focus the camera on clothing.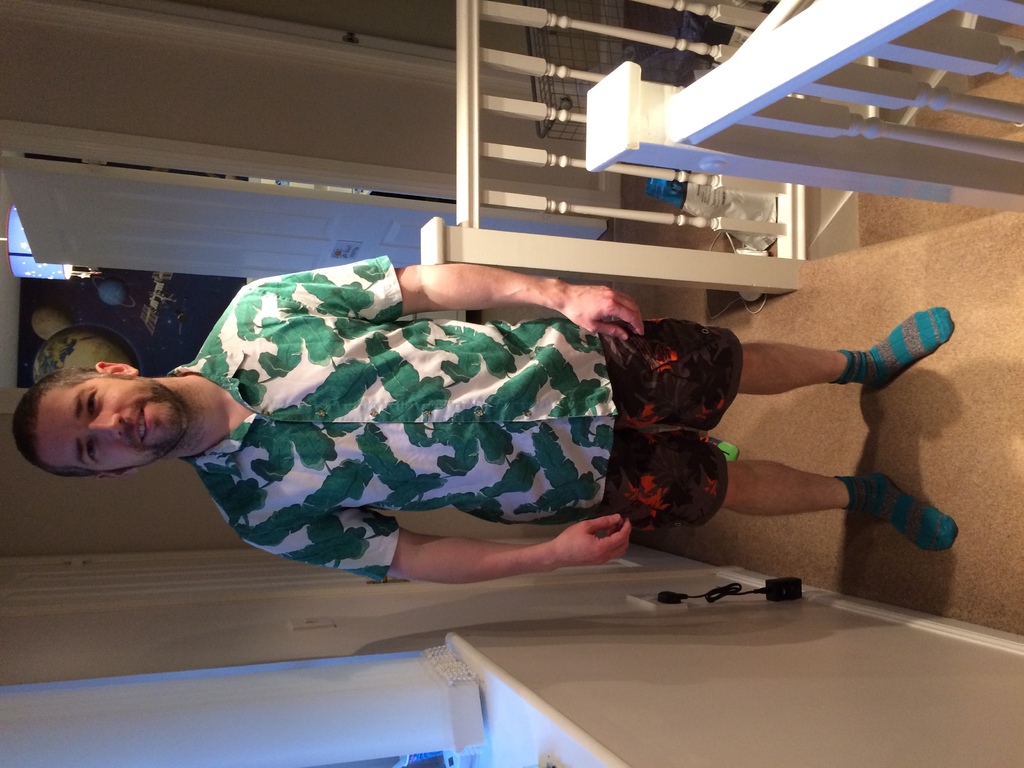
Focus region: rect(138, 259, 689, 584).
